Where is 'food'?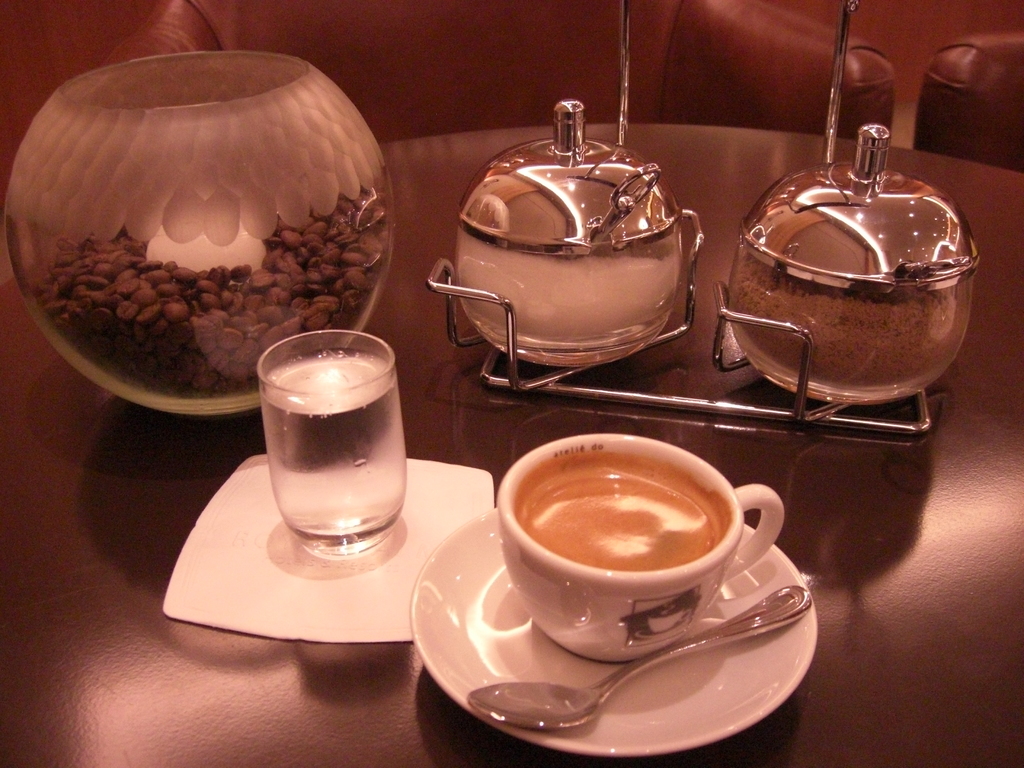
region(19, 48, 397, 392).
